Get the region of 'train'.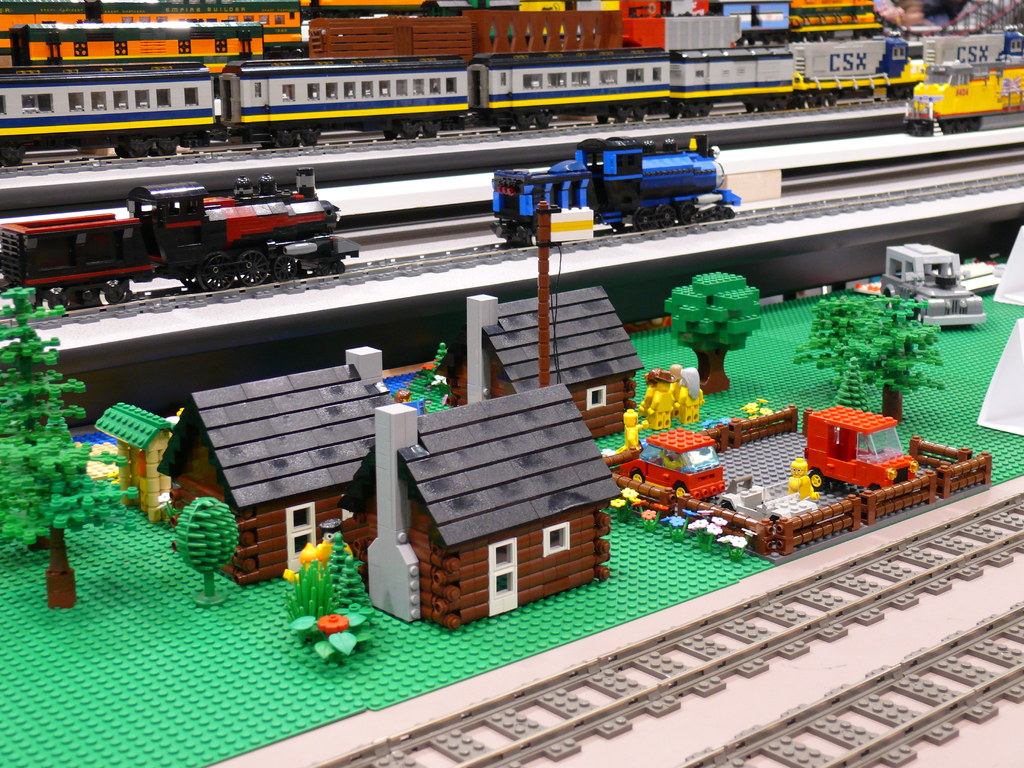
pyautogui.locateOnScreen(0, 6, 303, 53).
